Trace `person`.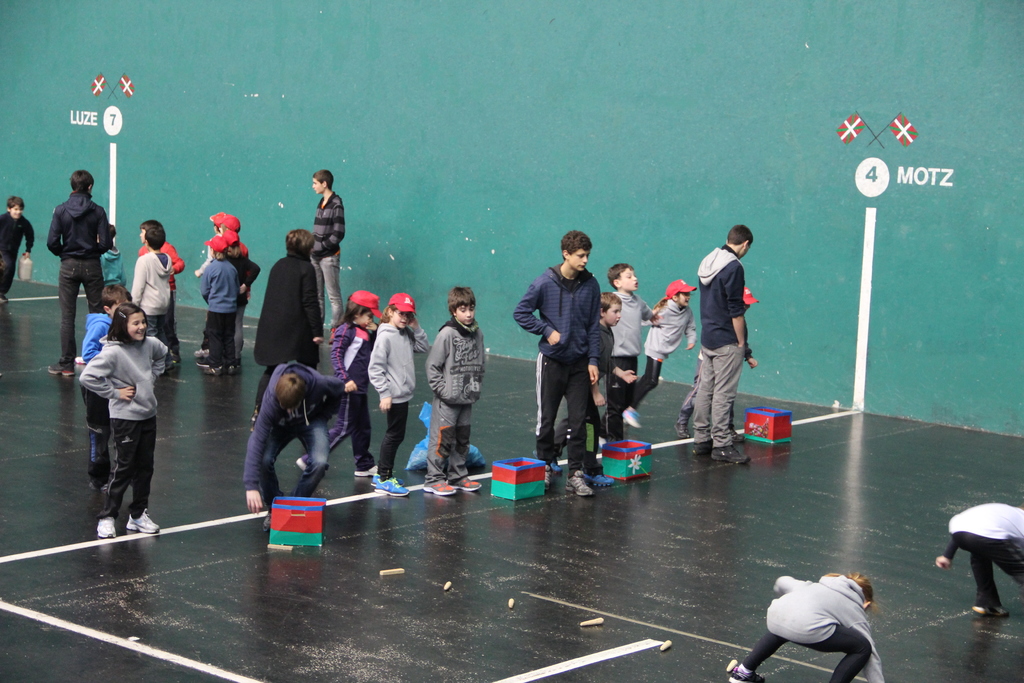
Traced to [729, 572, 881, 682].
